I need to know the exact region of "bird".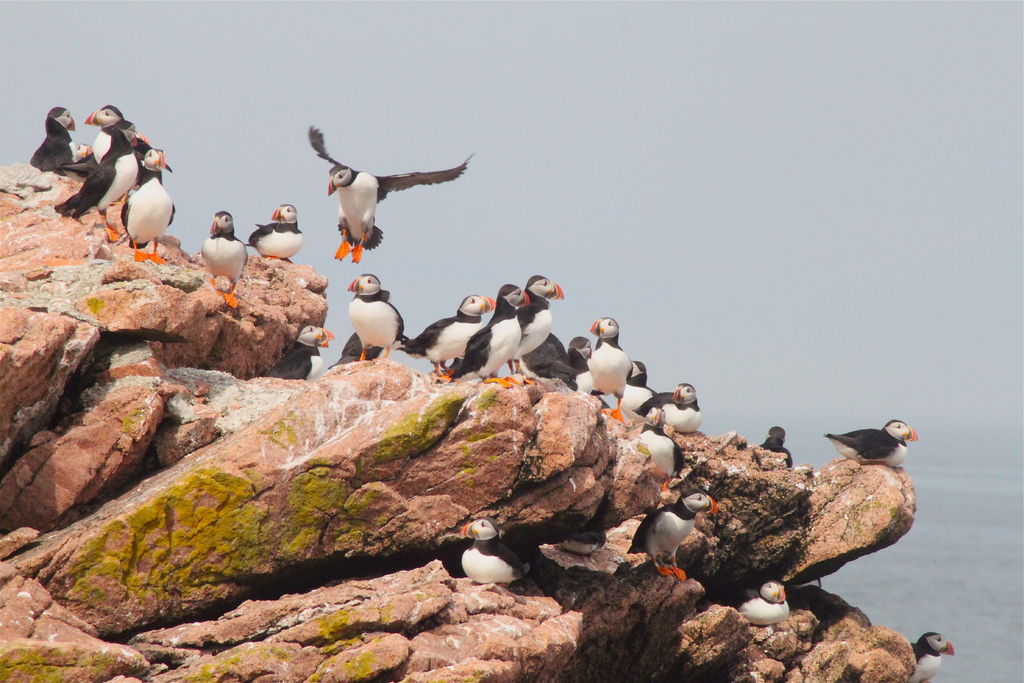
Region: crop(509, 271, 563, 375).
